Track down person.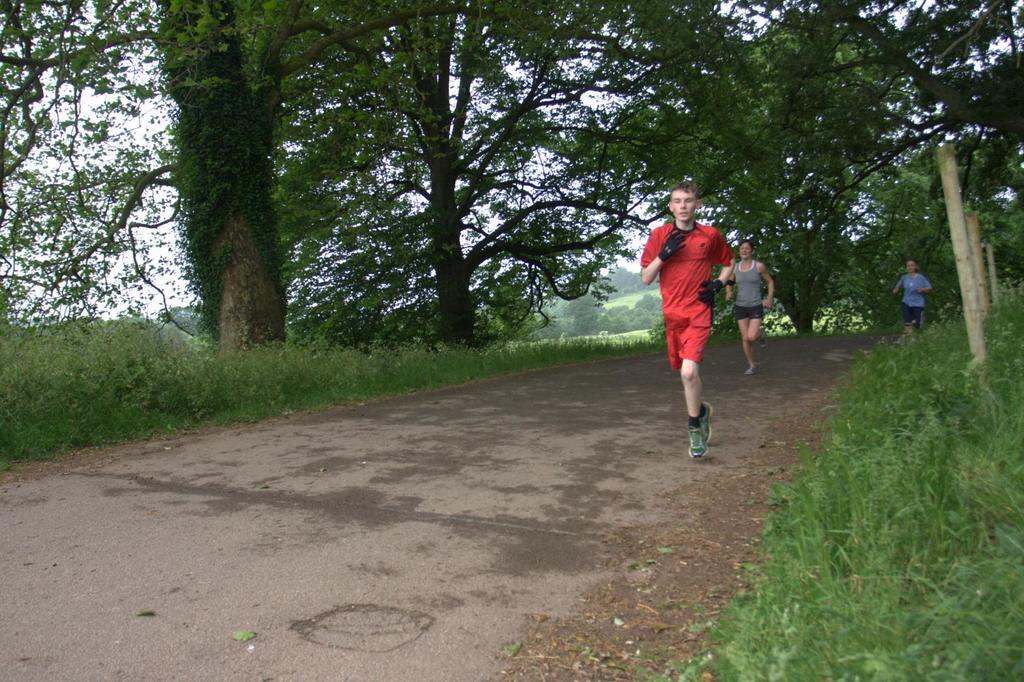
Tracked to (left=637, top=181, right=733, bottom=462).
